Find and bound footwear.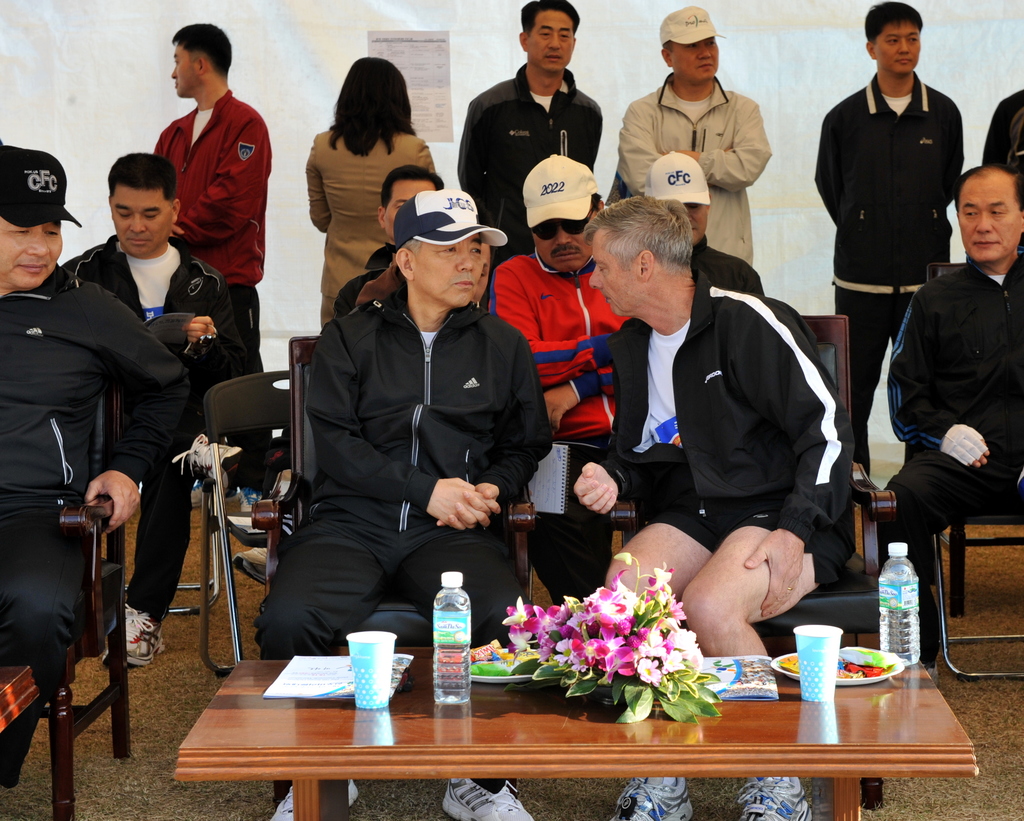
Bound: [x1=229, y1=540, x2=272, y2=585].
